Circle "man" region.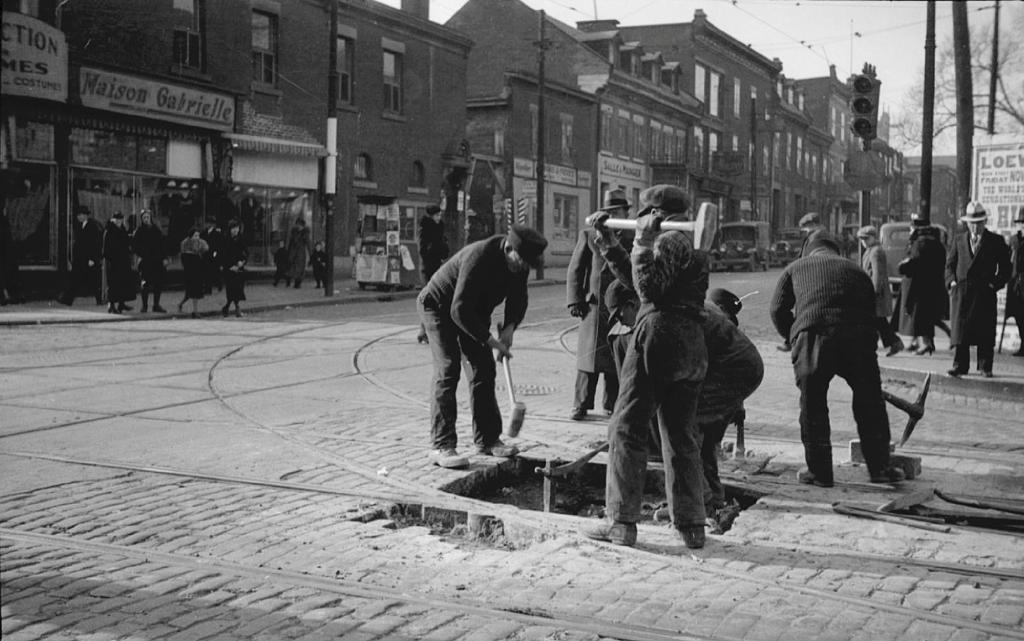
Region: select_region(778, 209, 837, 351).
